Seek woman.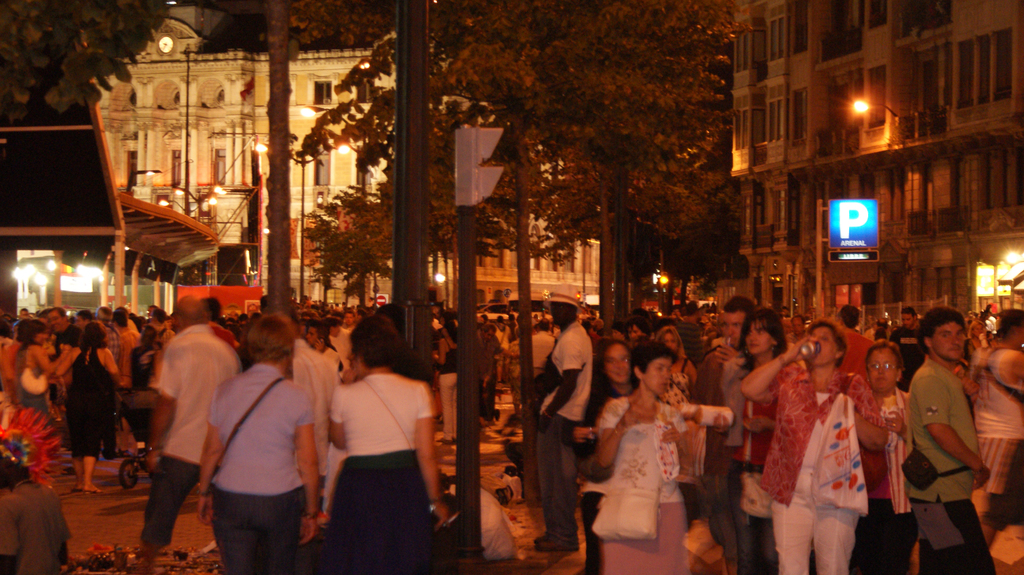
[19, 321, 70, 435].
